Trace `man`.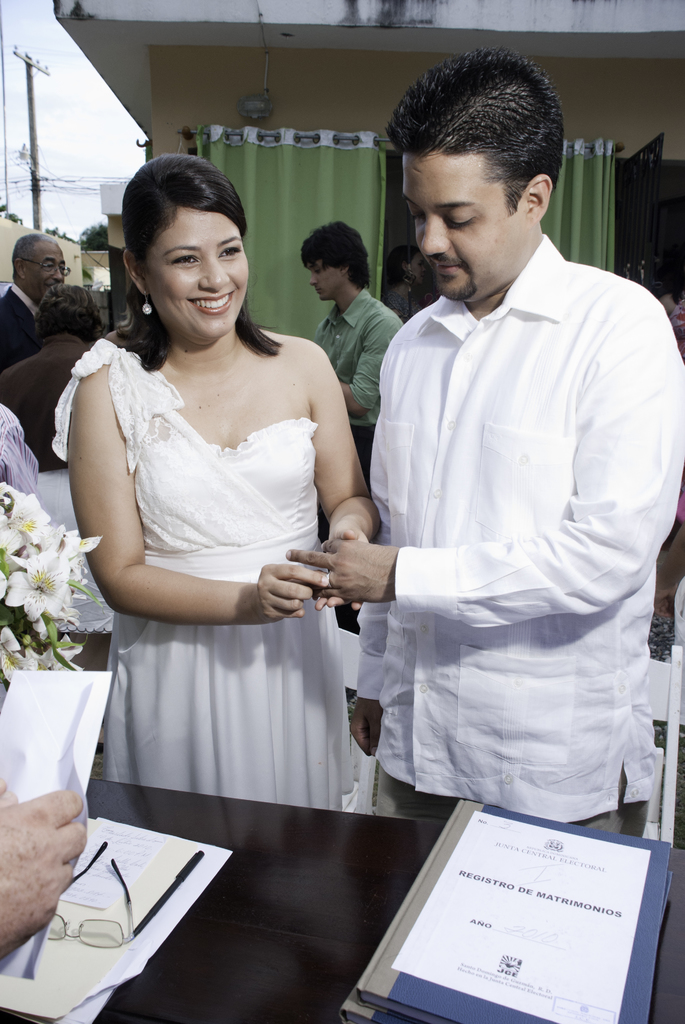
Traced to x1=0 y1=287 x2=116 y2=464.
